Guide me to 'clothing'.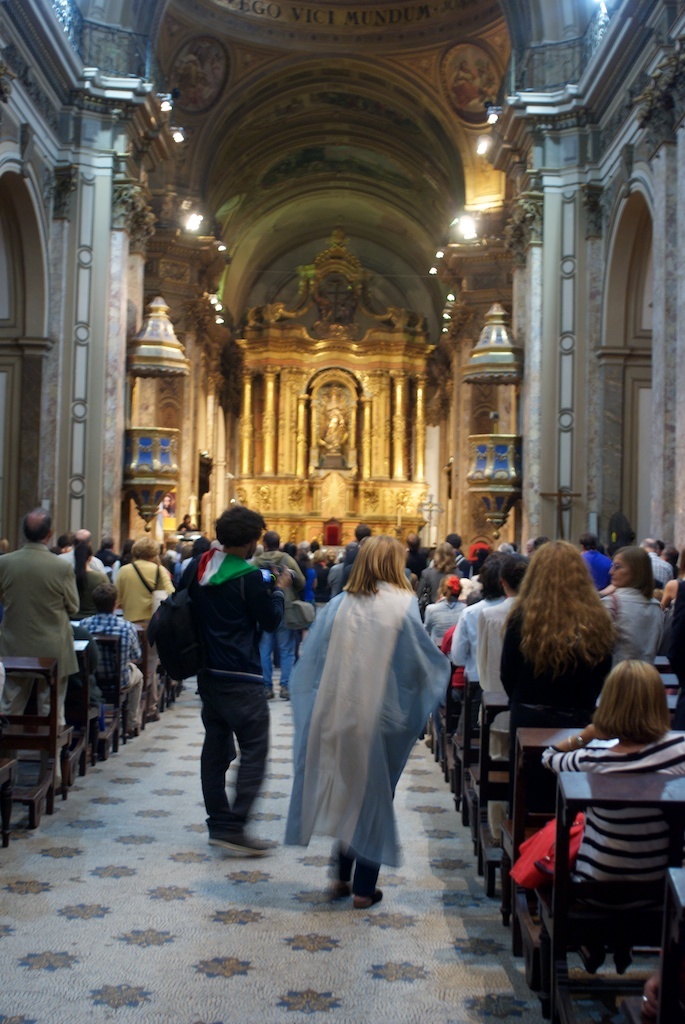
Guidance: 308:816:379:887.
